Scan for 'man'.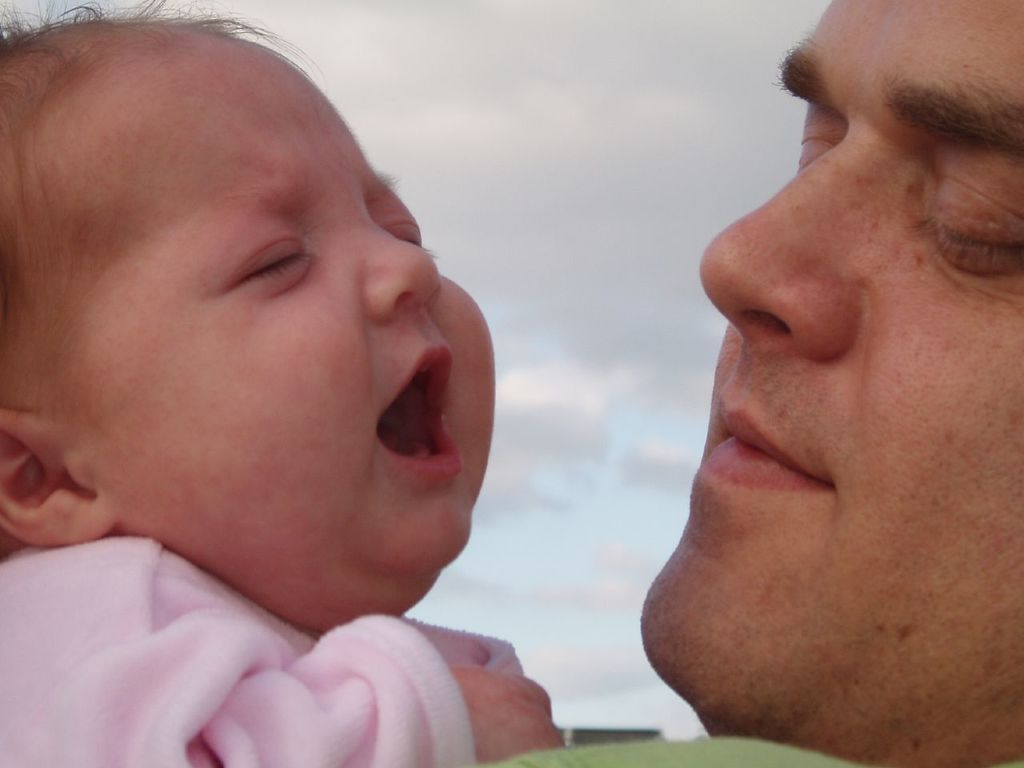
Scan result: {"left": 578, "top": 31, "right": 1023, "bottom": 767}.
